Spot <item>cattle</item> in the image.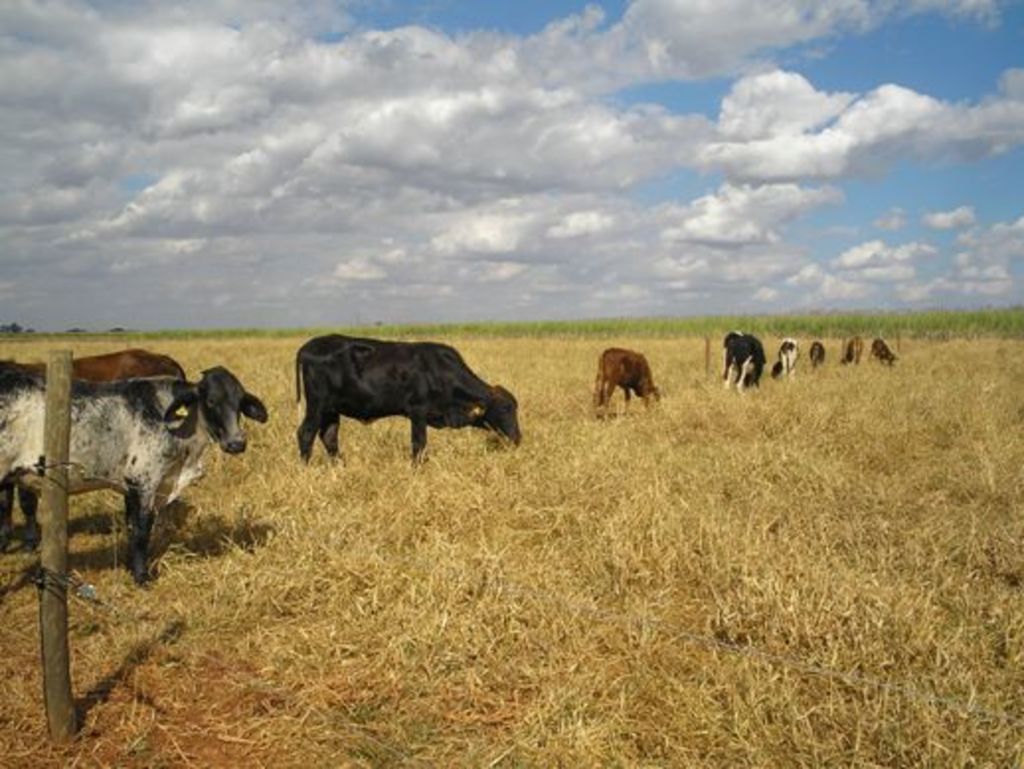
<item>cattle</item> found at 593/348/662/417.
